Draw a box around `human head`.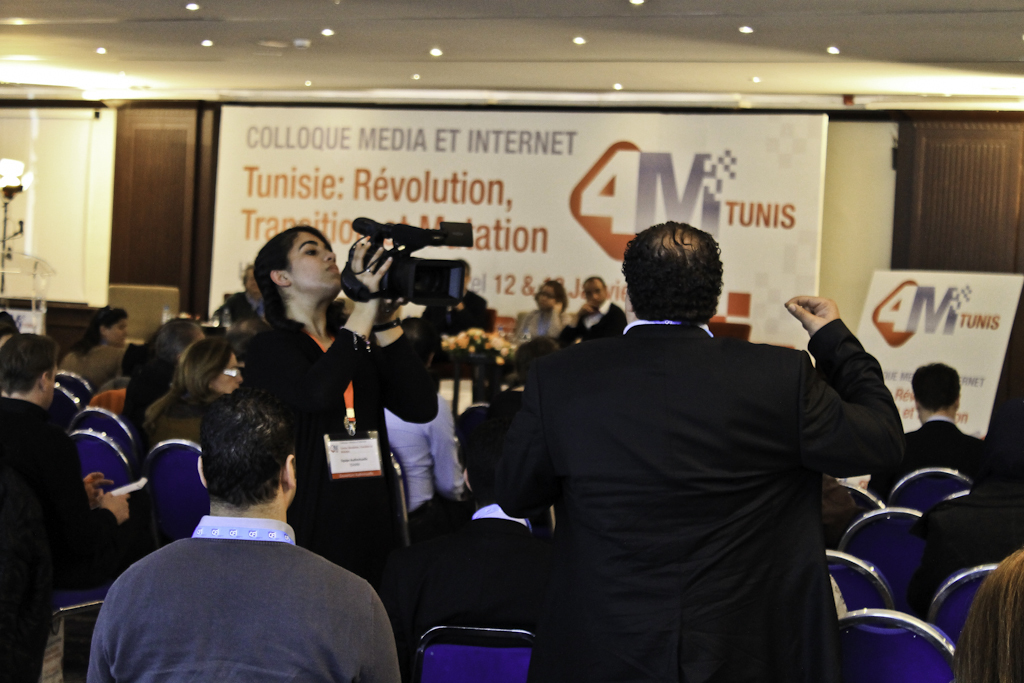
947,552,1023,682.
